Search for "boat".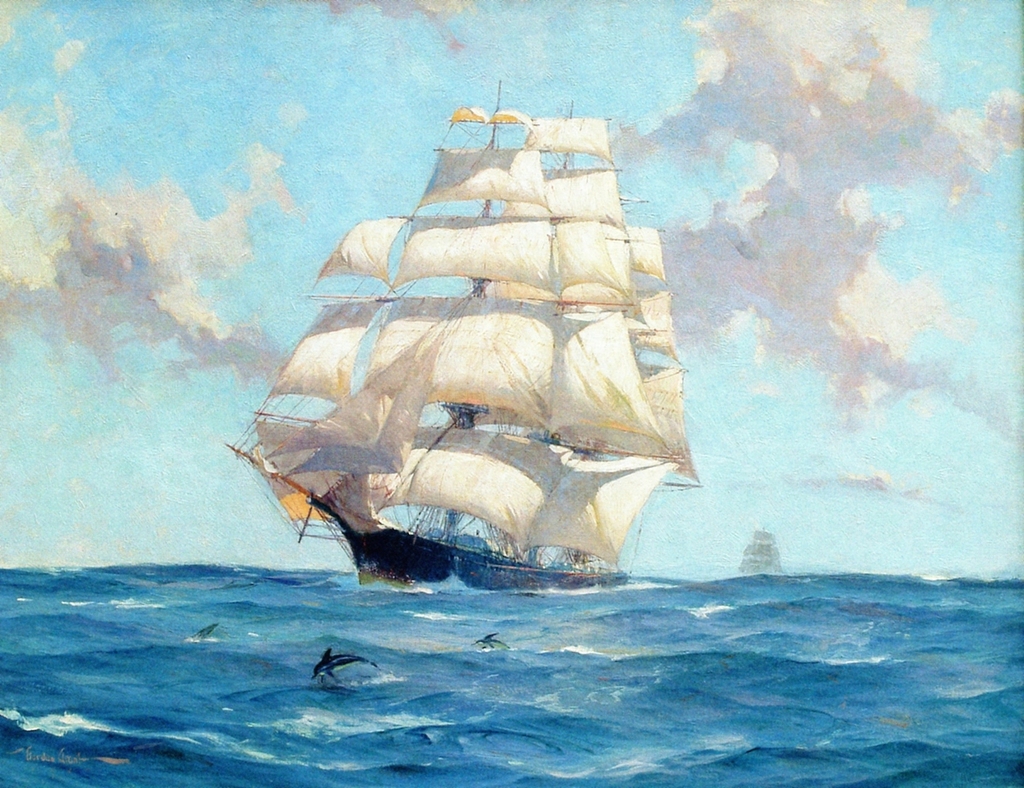
Found at bbox=(226, 78, 706, 607).
